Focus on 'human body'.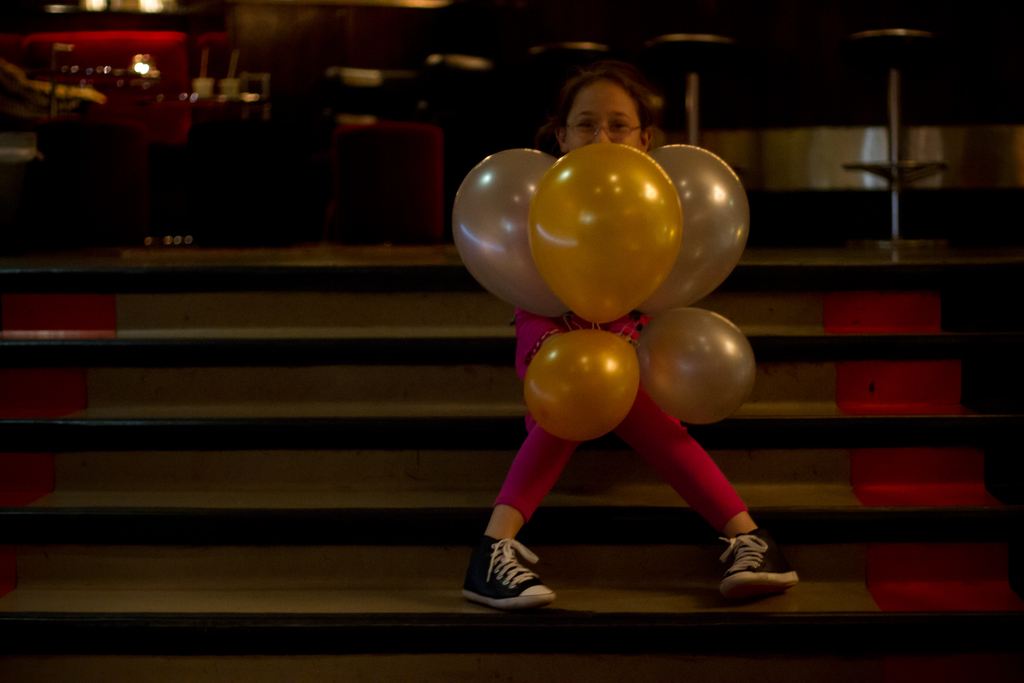
Focused at <region>462, 72, 798, 604</region>.
